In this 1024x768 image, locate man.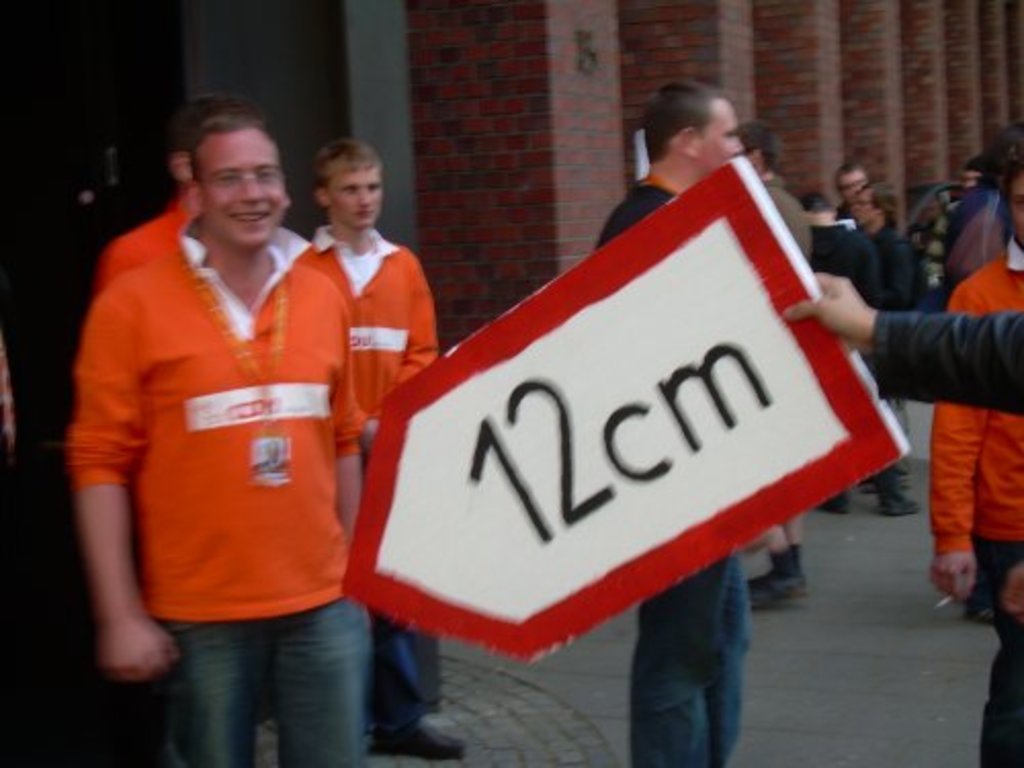
Bounding box: crop(852, 170, 918, 522).
